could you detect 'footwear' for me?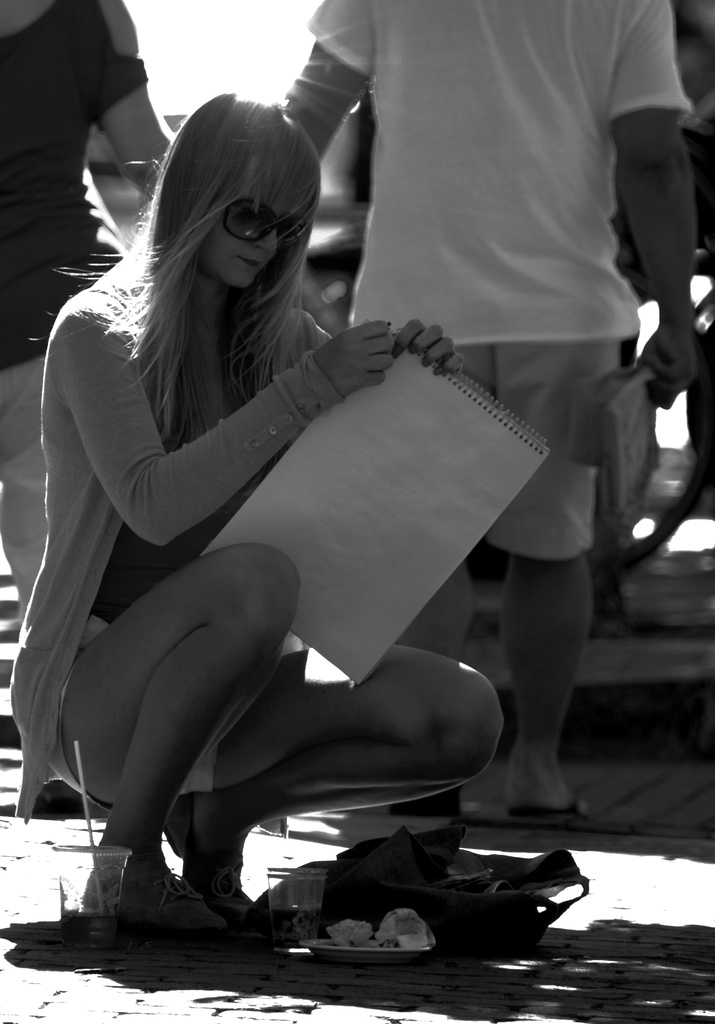
Detection result: region(103, 858, 206, 936).
